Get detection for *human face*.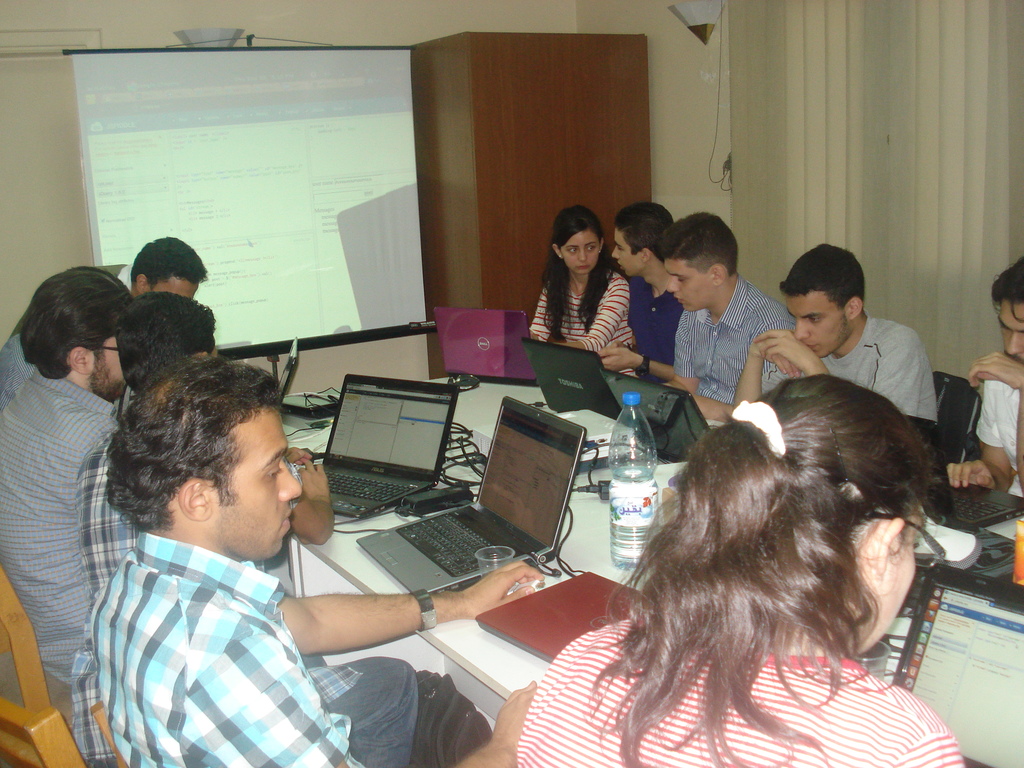
Detection: crop(153, 273, 202, 298).
